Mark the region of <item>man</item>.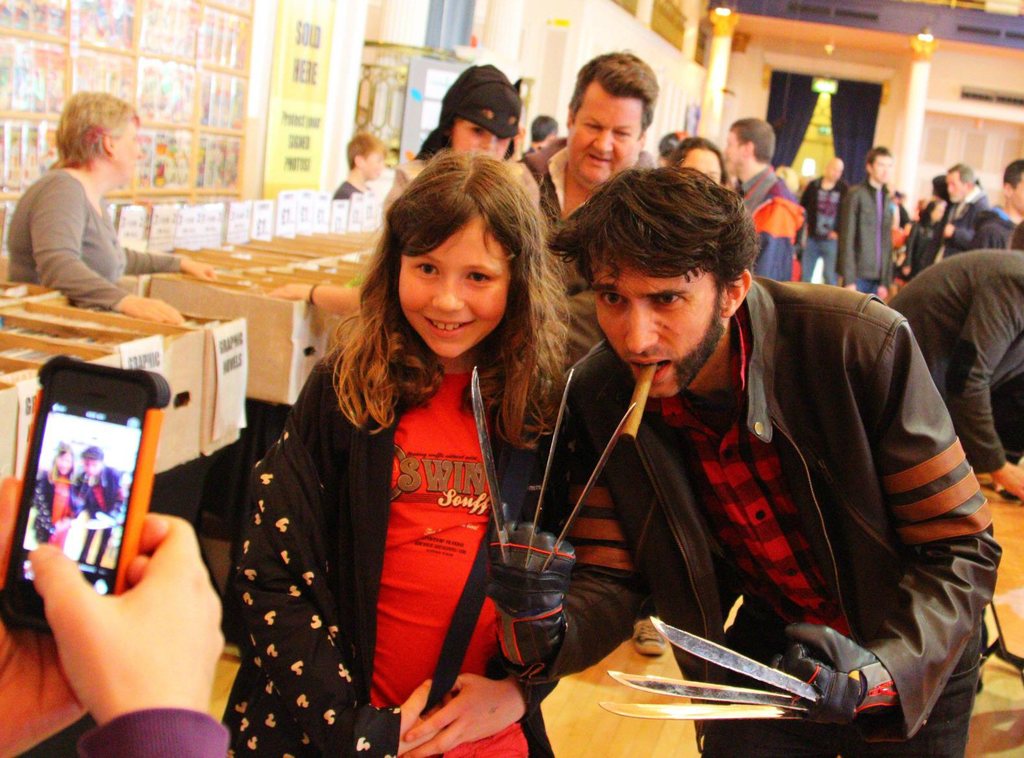
Region: <bbox>800, 158, 847, 284</bbox>.
